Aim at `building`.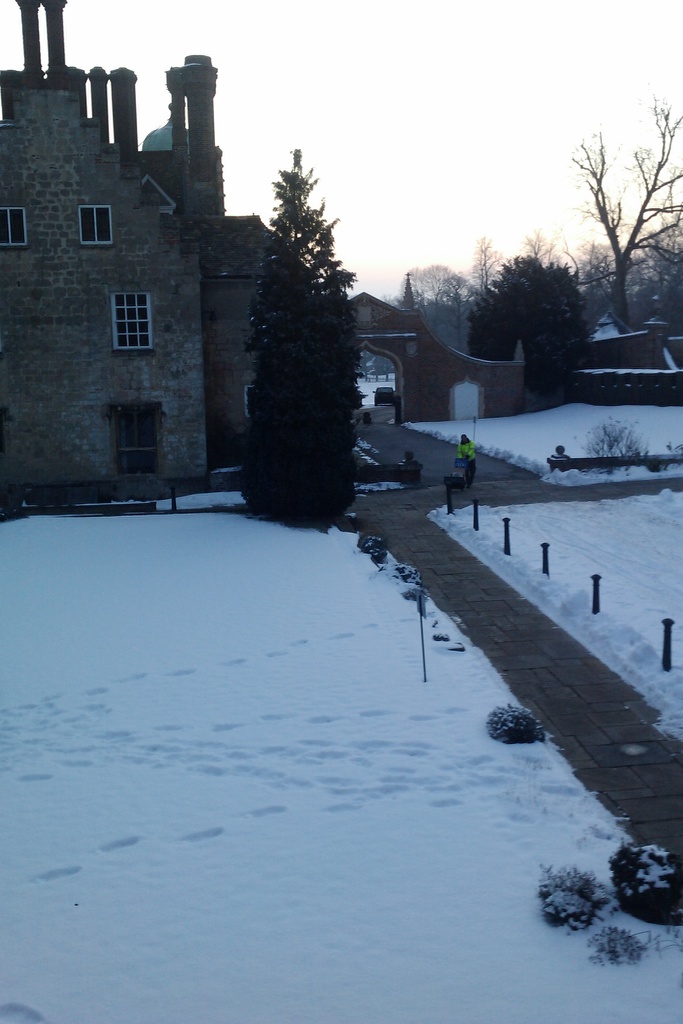
Aimed at {"x1": 0, "y1": 0, "x2": 318, "y2": 499}.
